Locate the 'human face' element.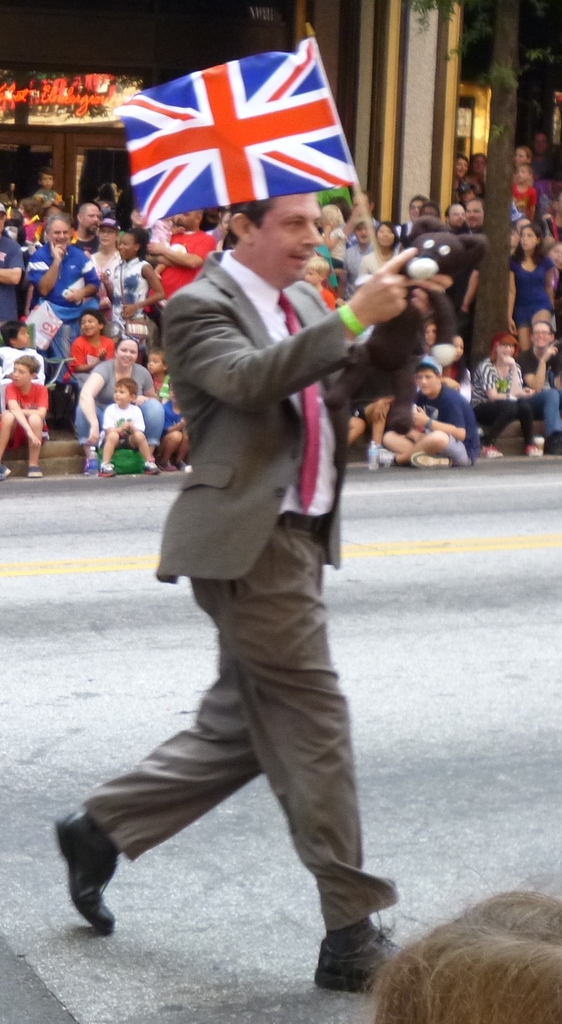
Element bbox: (left=110, top=385, right=129, bottom=406).
